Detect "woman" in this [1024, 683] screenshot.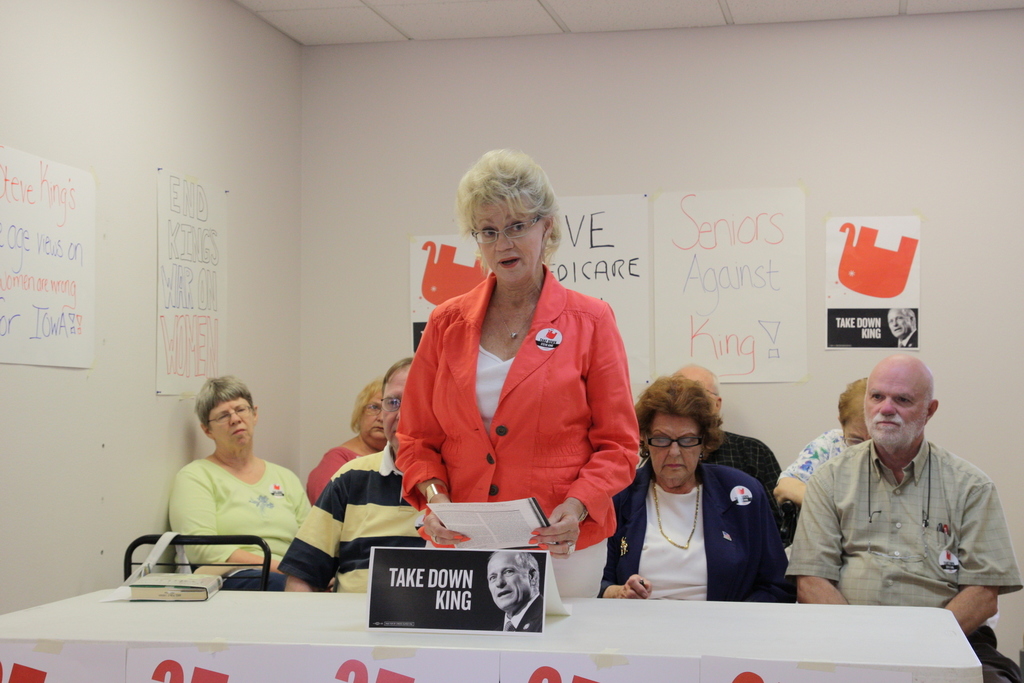
Detection: 595, 373, 806, 604.
